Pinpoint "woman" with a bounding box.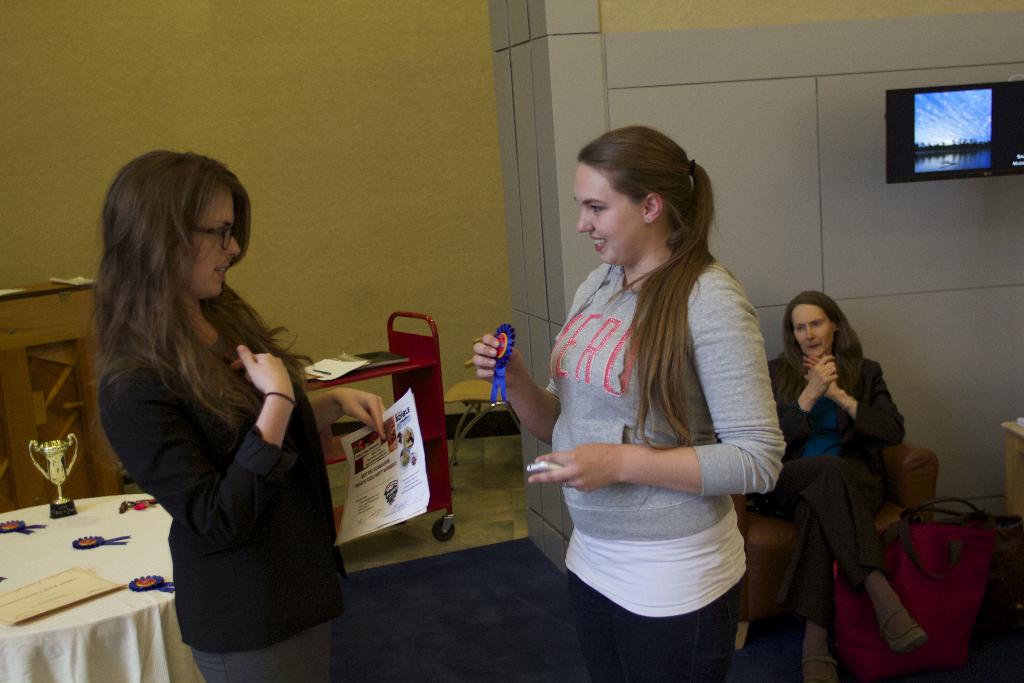
select_region(95, 145, 387, 682).
